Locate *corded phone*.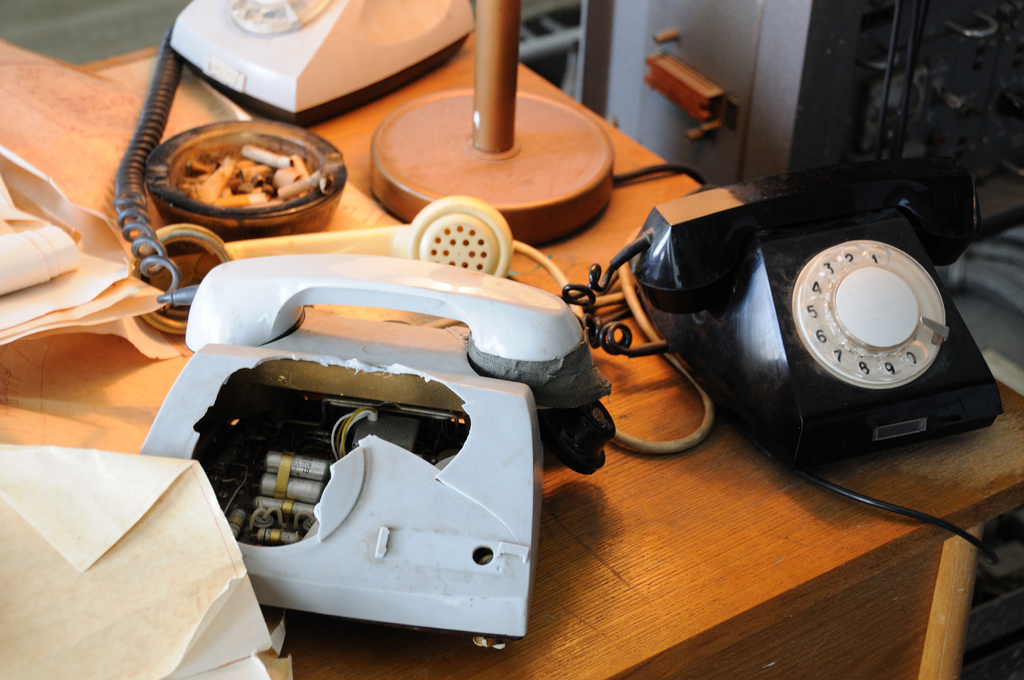
Bounding box: locate(116, 0, 525, 329).
